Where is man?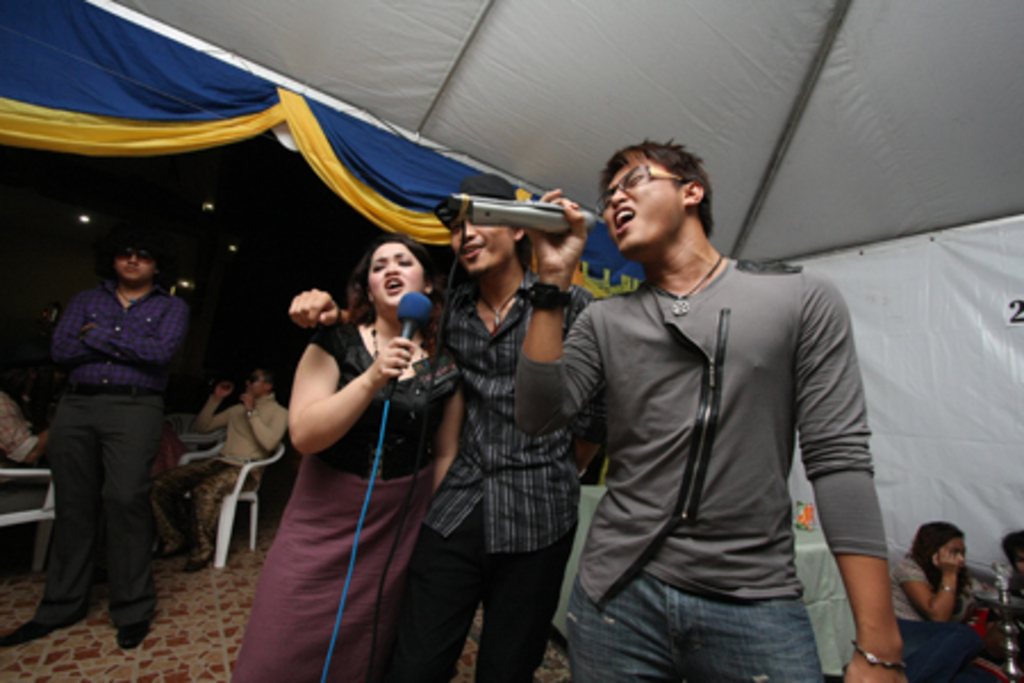
region(282, 173, 610, 681).
